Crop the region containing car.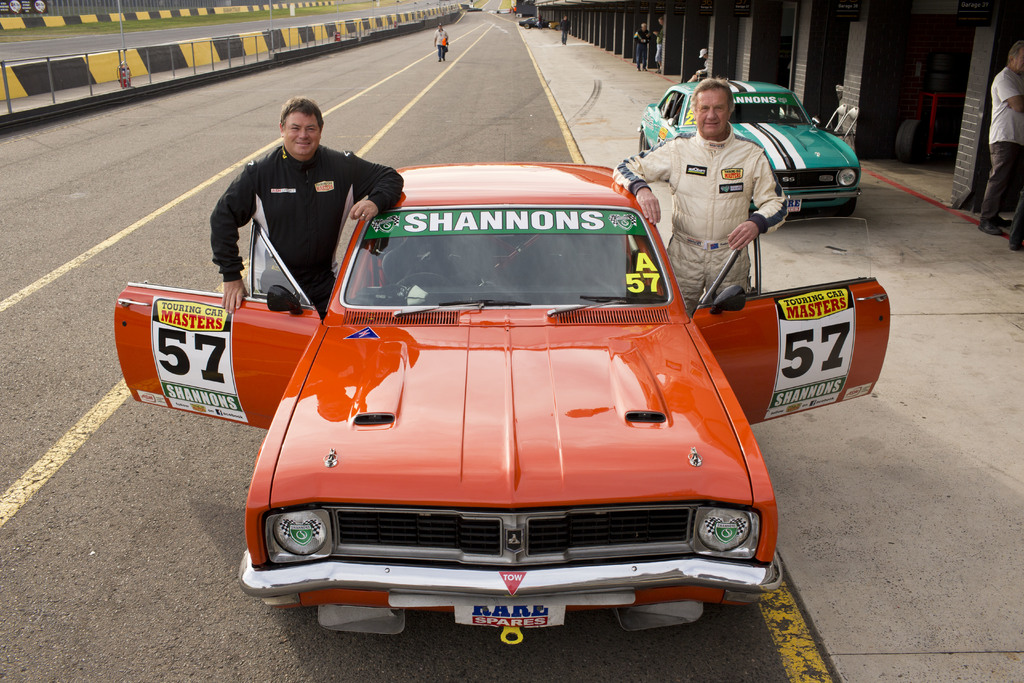
Crop region: bbox=[518, 15, 532, 28].
